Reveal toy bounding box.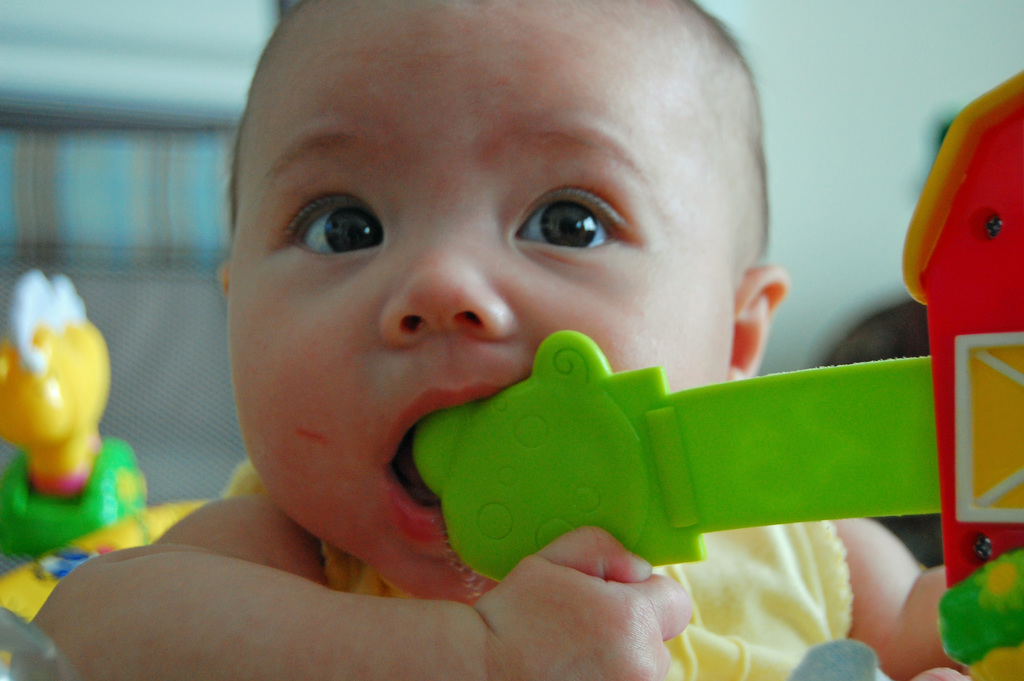
Revealed: 13/265/120/546.
